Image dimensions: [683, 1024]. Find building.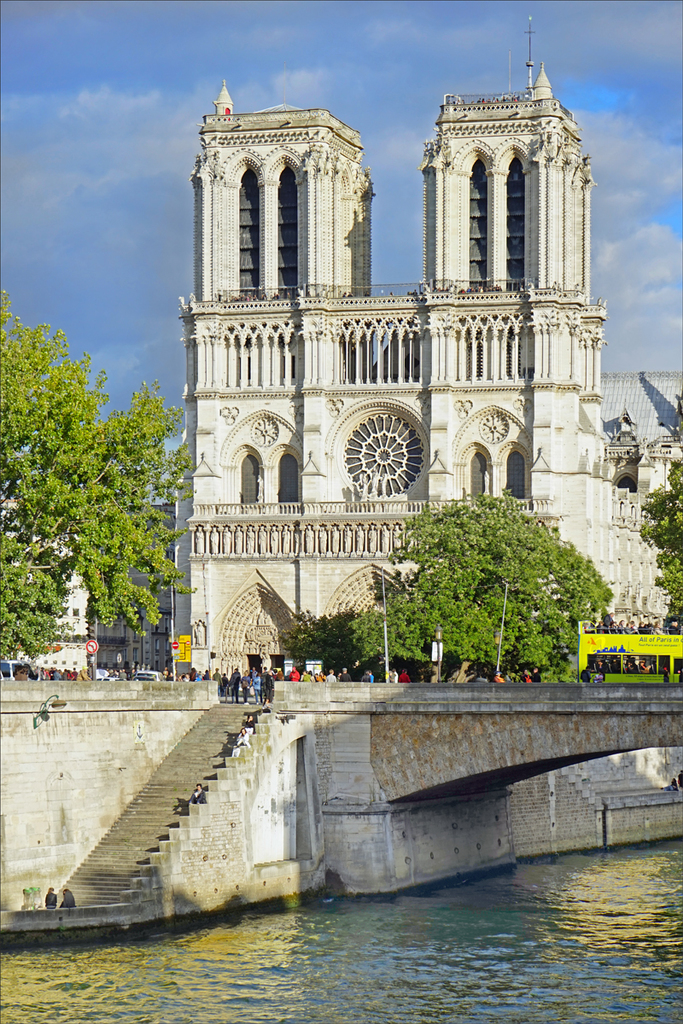
<box>0,62,682,679</box>.
